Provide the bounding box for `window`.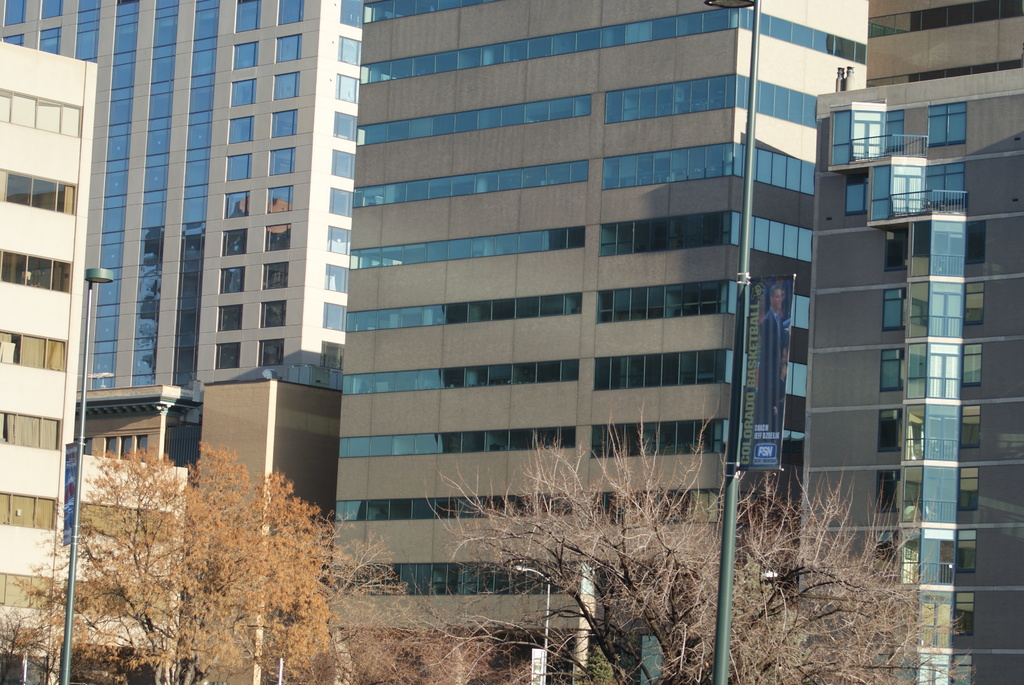
215 342 240 370.
